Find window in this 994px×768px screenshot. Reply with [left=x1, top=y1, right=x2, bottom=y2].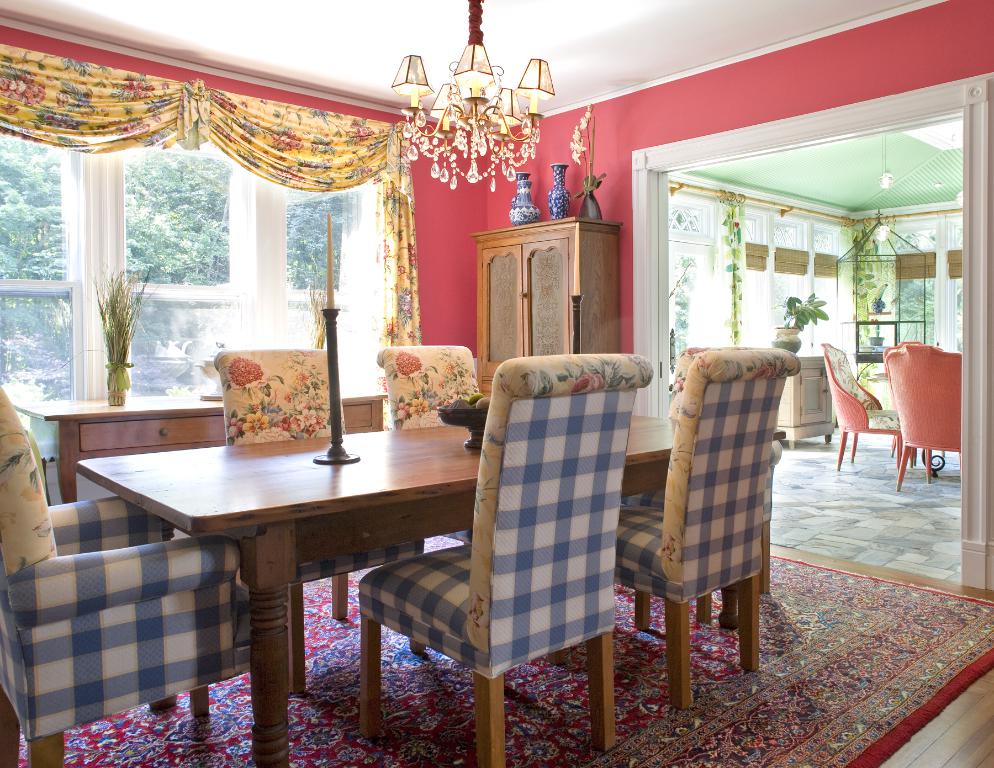
[left=48, top=85, right=450, bottom=417].
